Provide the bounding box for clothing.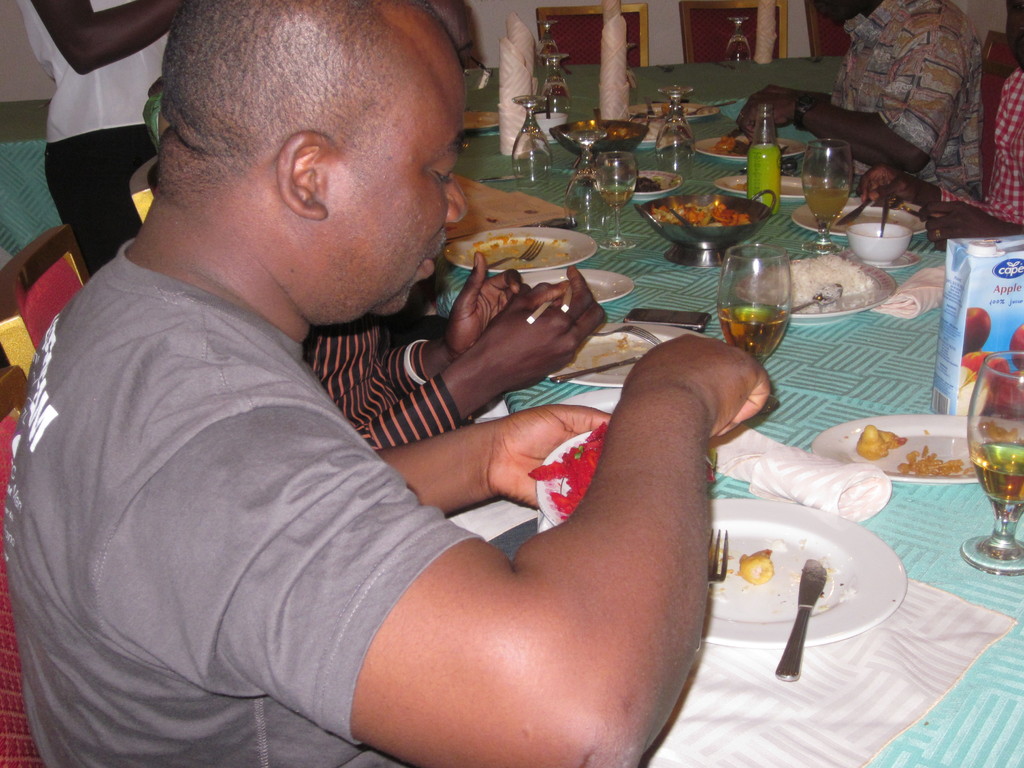
bbox=[6, 159, 472, 767].
